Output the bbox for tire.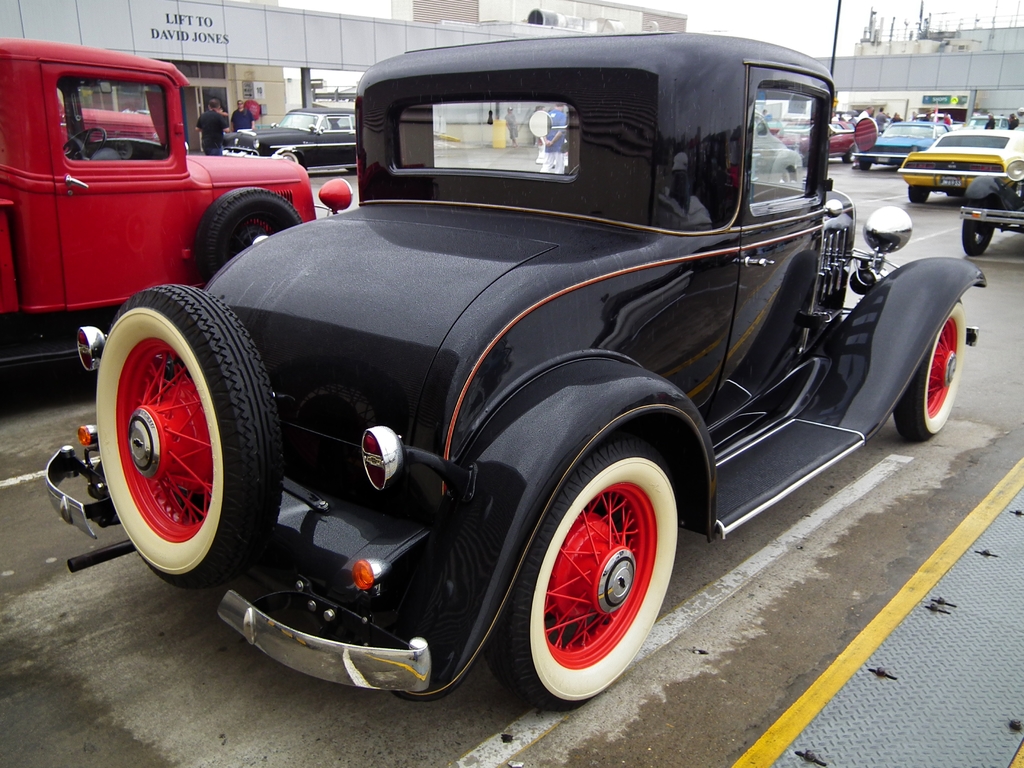
(left=893, top=297, right=964, bottom=441).
